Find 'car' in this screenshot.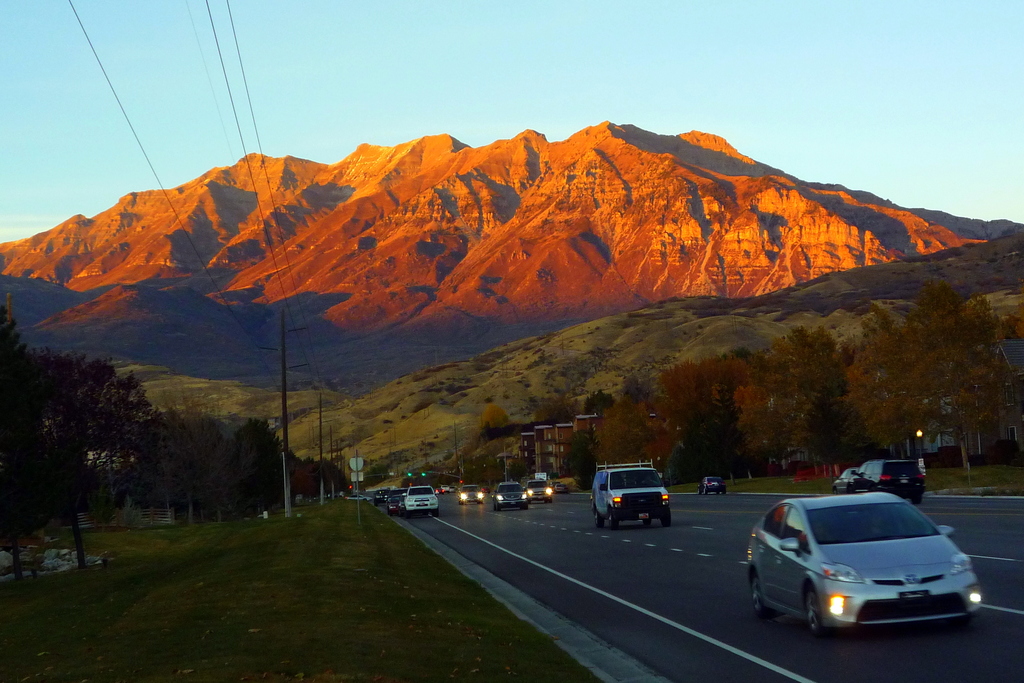
The bounding box for 'car' is (x1=488, y1=481, x2=527, y2=509).
